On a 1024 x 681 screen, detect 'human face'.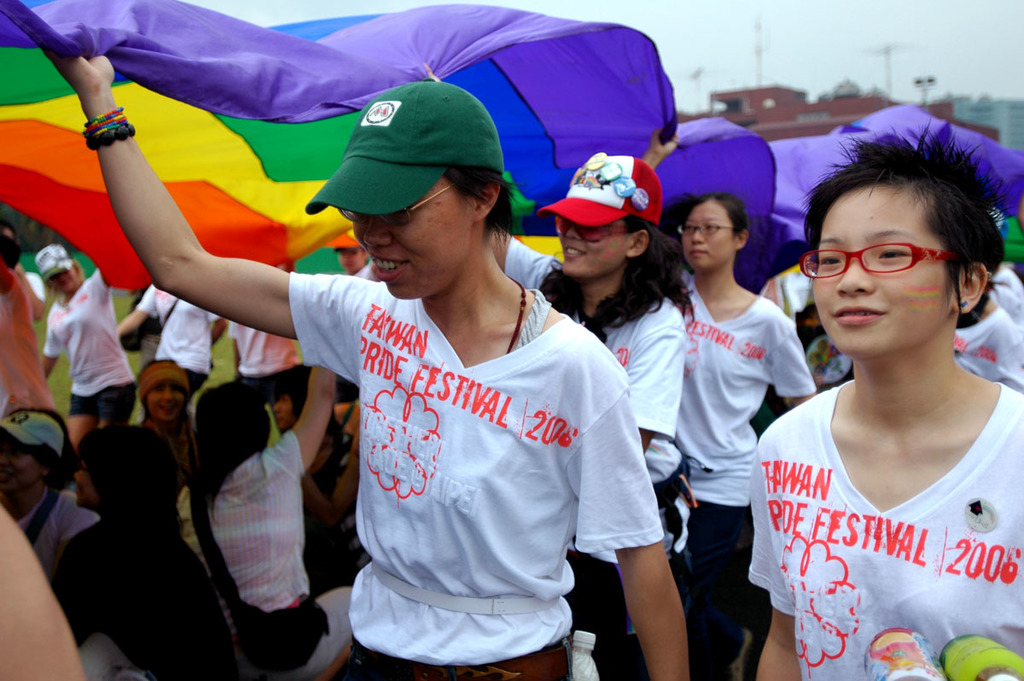
Rect(51, 271, 75, 288).
